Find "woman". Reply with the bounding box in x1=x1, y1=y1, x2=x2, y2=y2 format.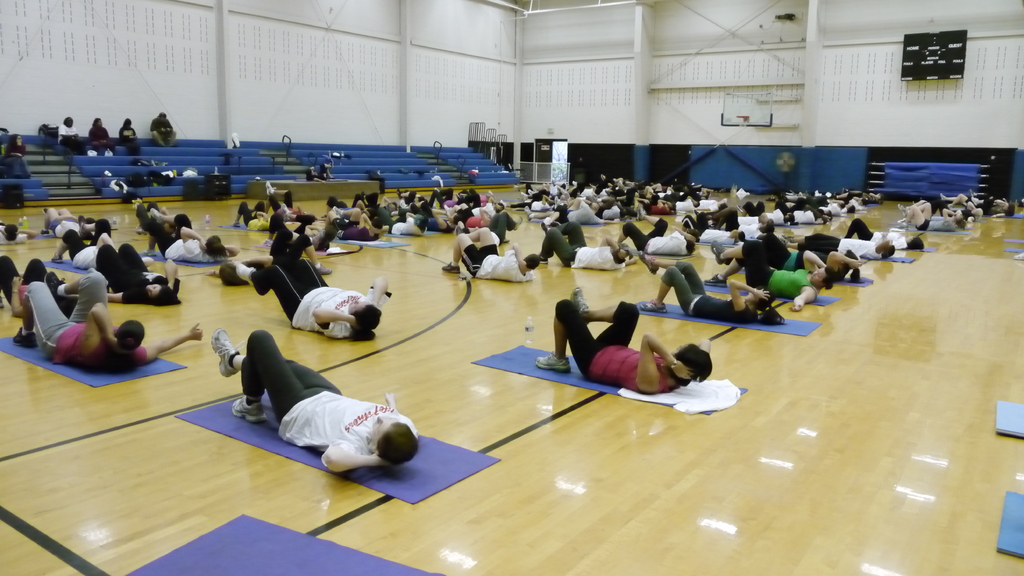
x1=842, y1=187, x2=883, y2=204.
